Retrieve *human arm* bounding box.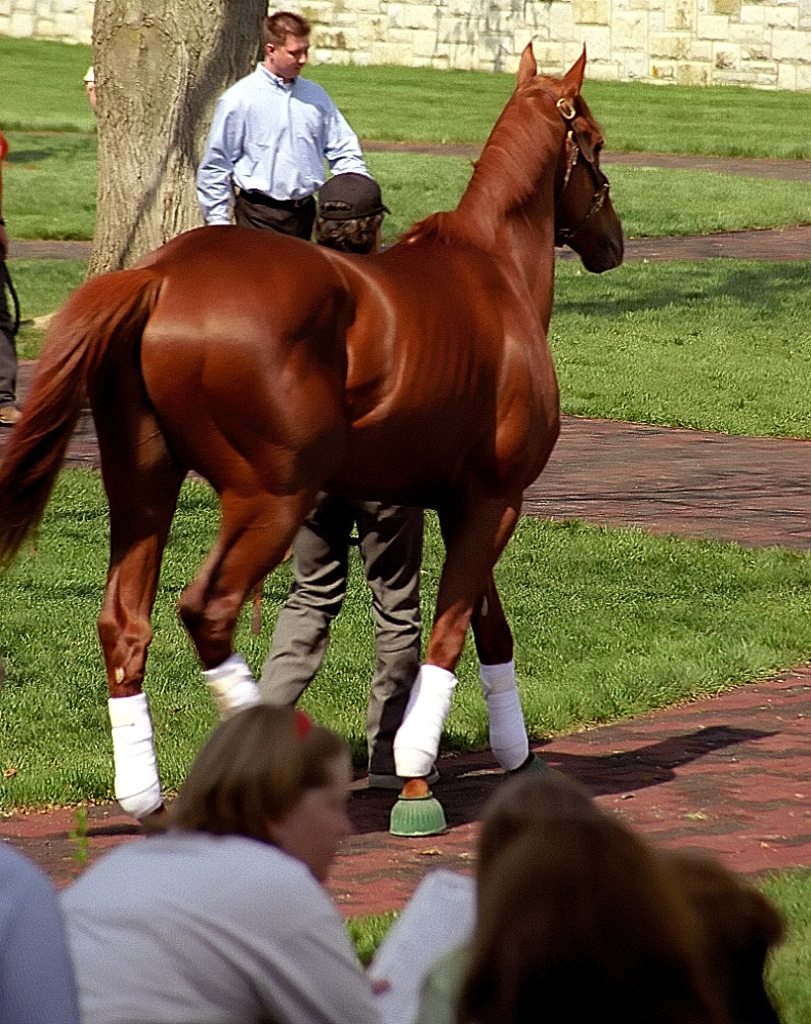
Bounding box: x1=249 y1=868 x2=395 y2=1023.
